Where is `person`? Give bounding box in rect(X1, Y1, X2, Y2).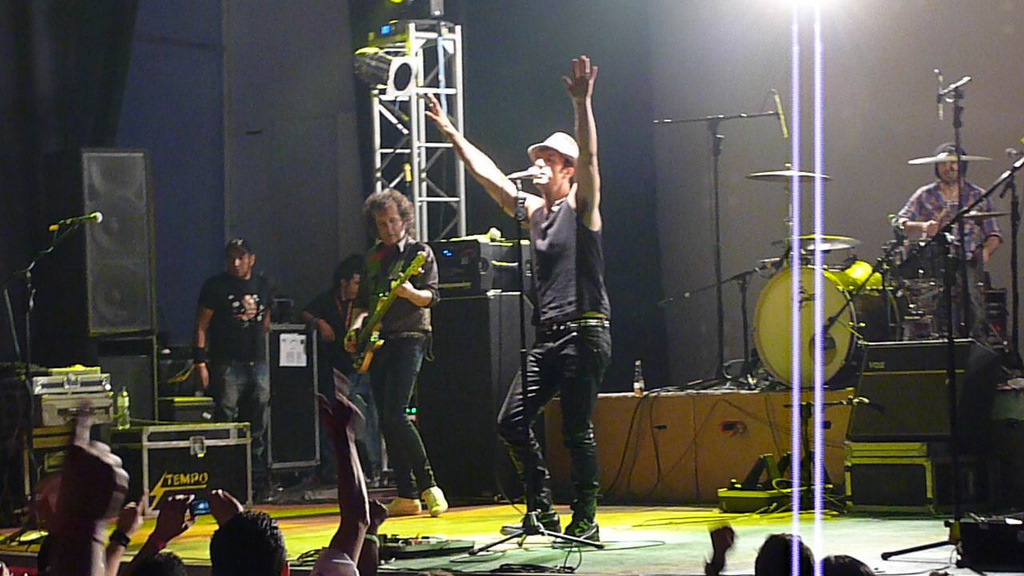
rect(356, 185, 442, 523).
